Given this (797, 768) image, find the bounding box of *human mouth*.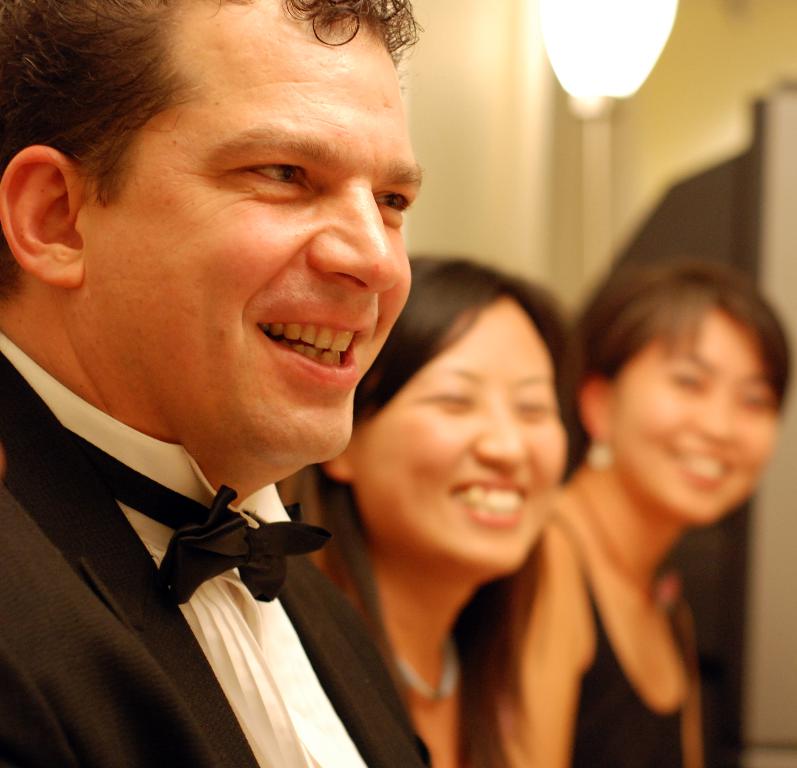
{"left": 229, "top": 305, "right": 365, "bottom": 381}.
